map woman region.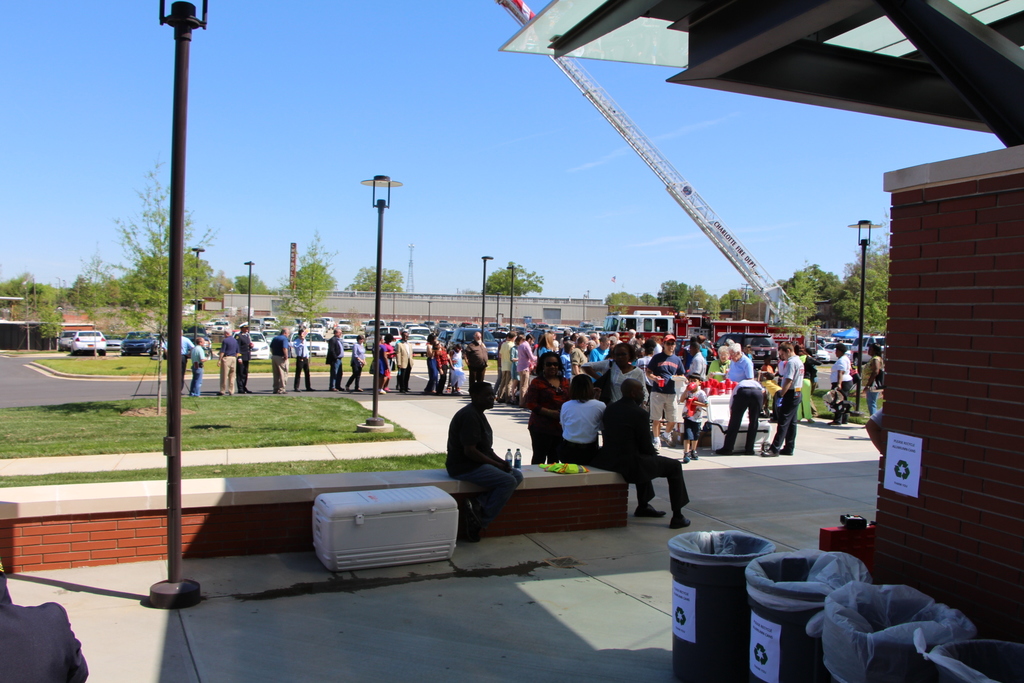
Mapped to (340,332,366,394).
